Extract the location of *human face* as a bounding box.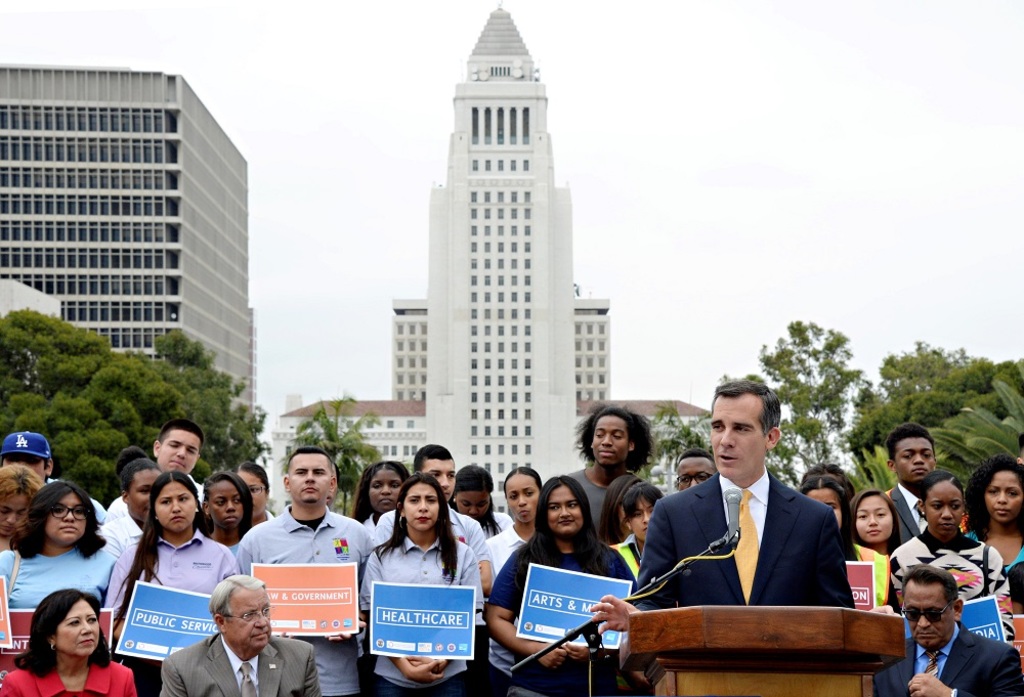
{"x1": 922, "y1": 478, "x2": 966, "y2": 541}.
